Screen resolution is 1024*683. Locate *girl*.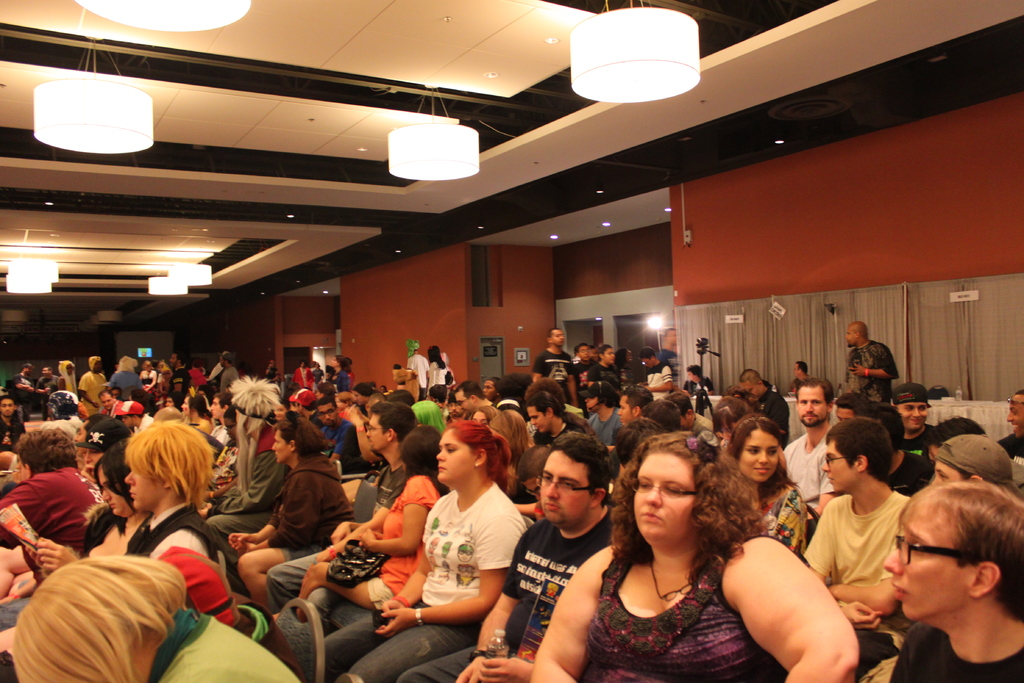
[left=178, top=389, right=211, bottom=432].
